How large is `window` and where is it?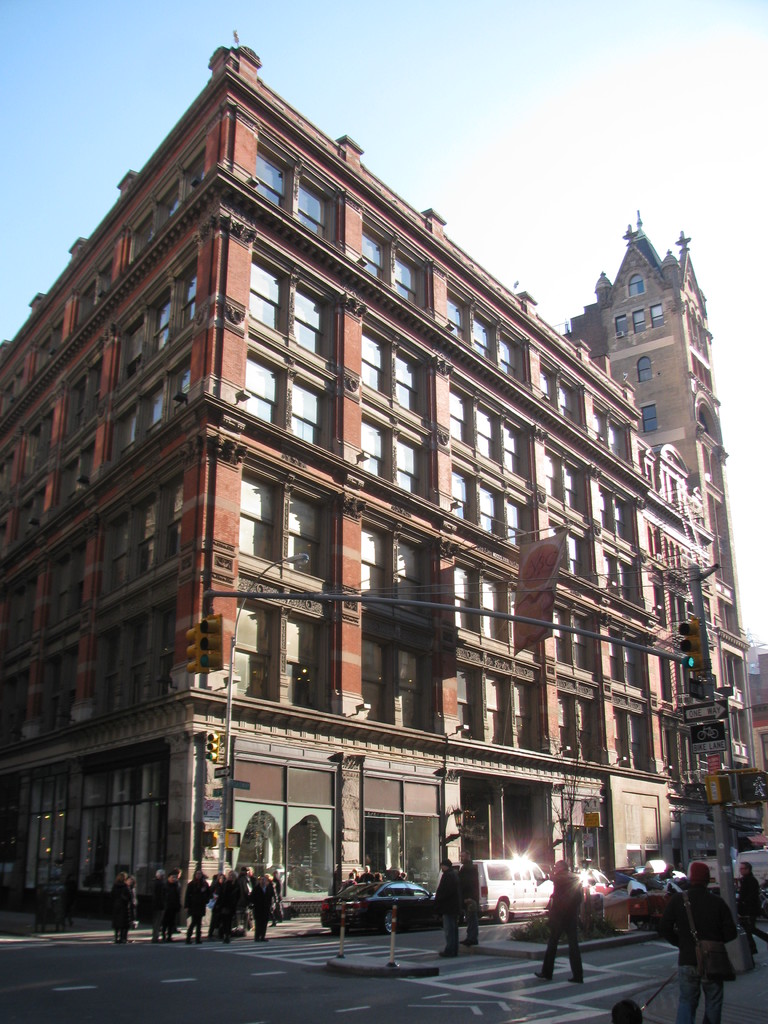
Bounding box: (509, 593, 515, 642).
